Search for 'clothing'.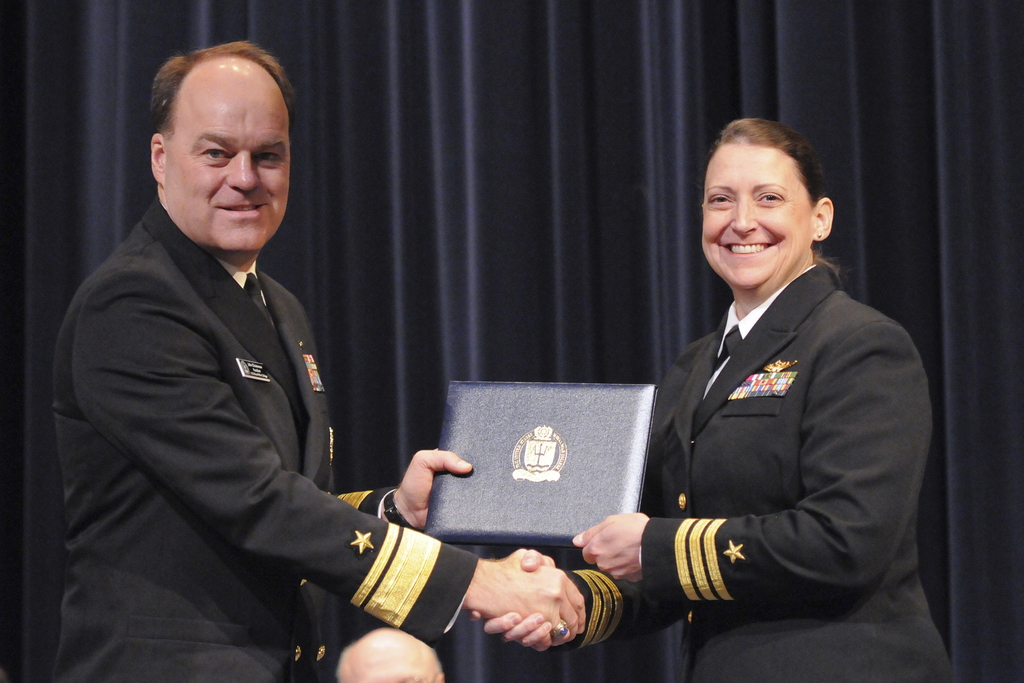
Found at [566,258,953,682].
